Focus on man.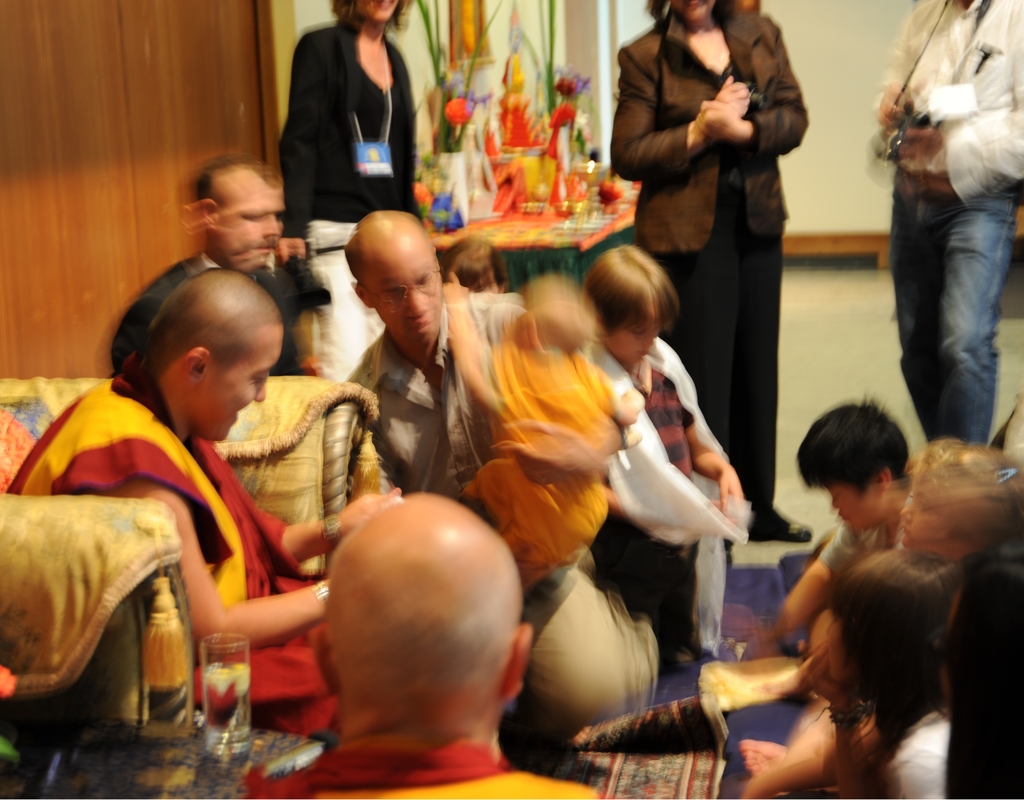
Focused at (231,485,622,799).
